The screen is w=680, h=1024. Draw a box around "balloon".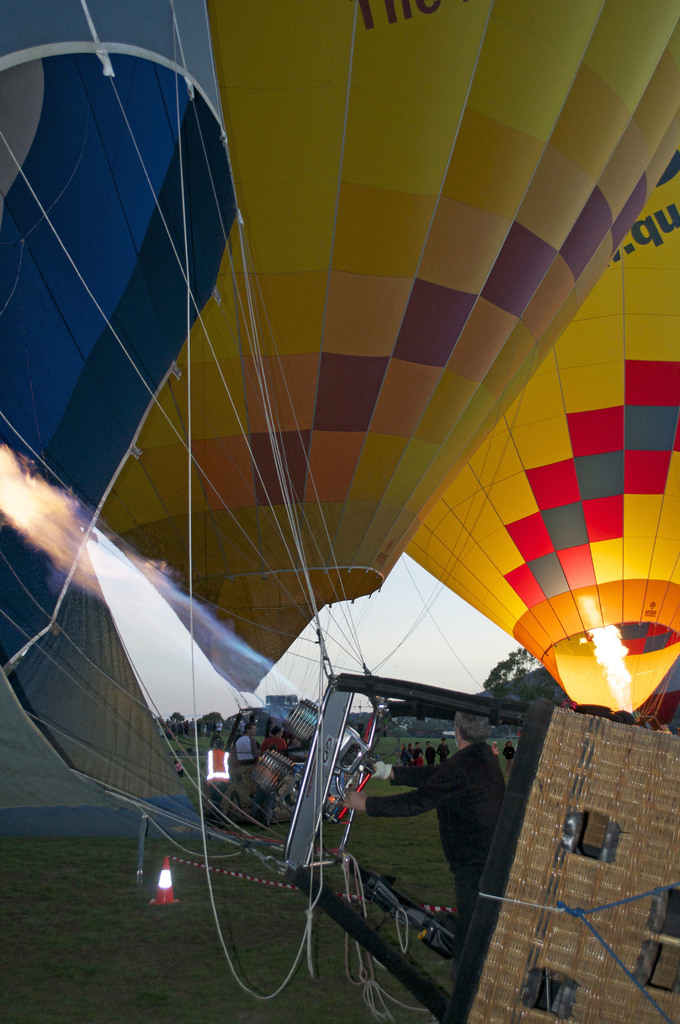
l=89, t=0, r=679, b=691.
